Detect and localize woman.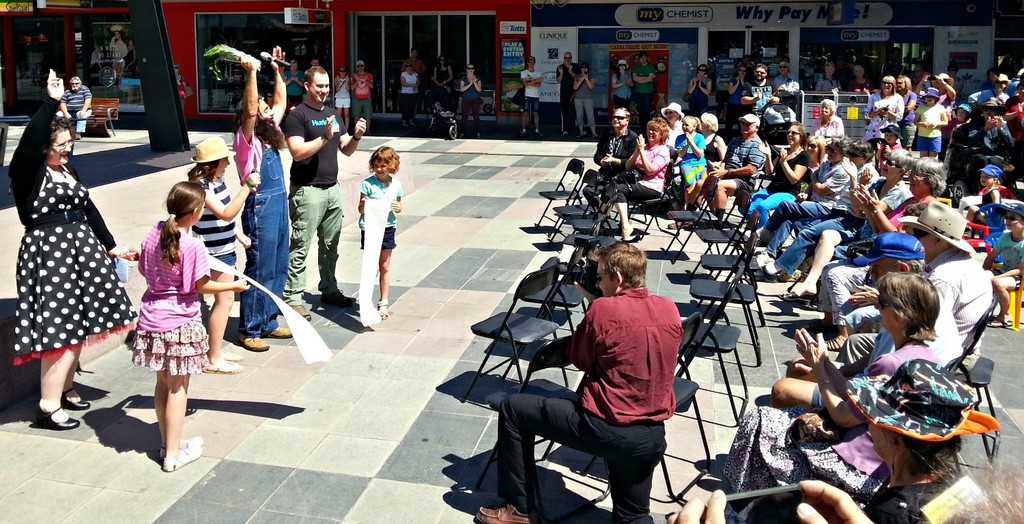
Localized at (748, 122, 810, 225).
